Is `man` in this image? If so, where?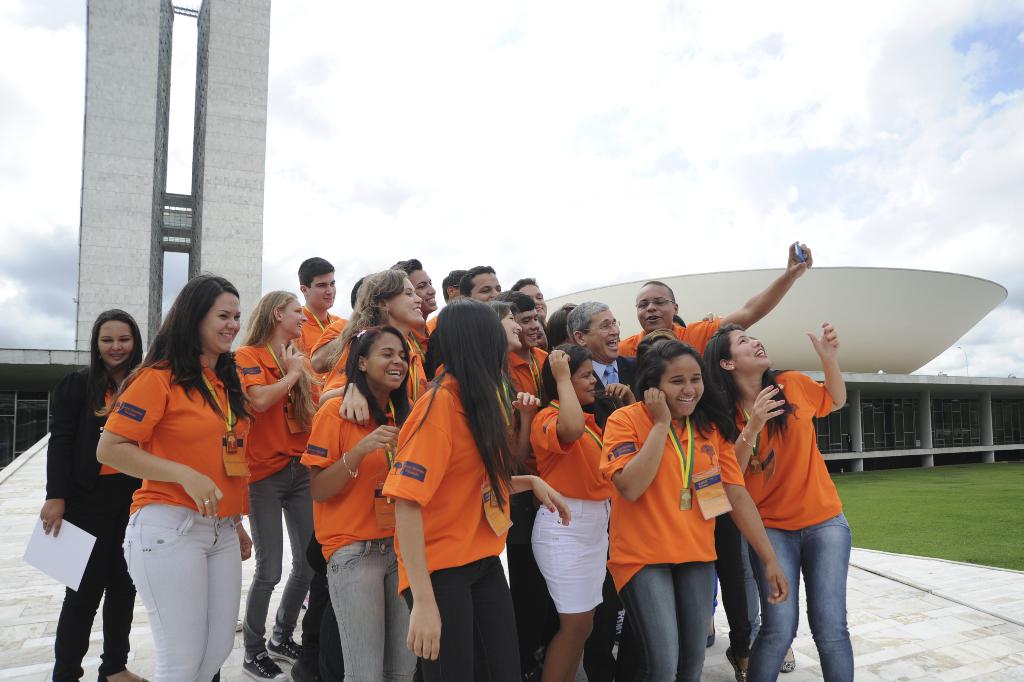
Yes, at {"left": 385, "top": 254, "right": 438, "bottom": 362}.
